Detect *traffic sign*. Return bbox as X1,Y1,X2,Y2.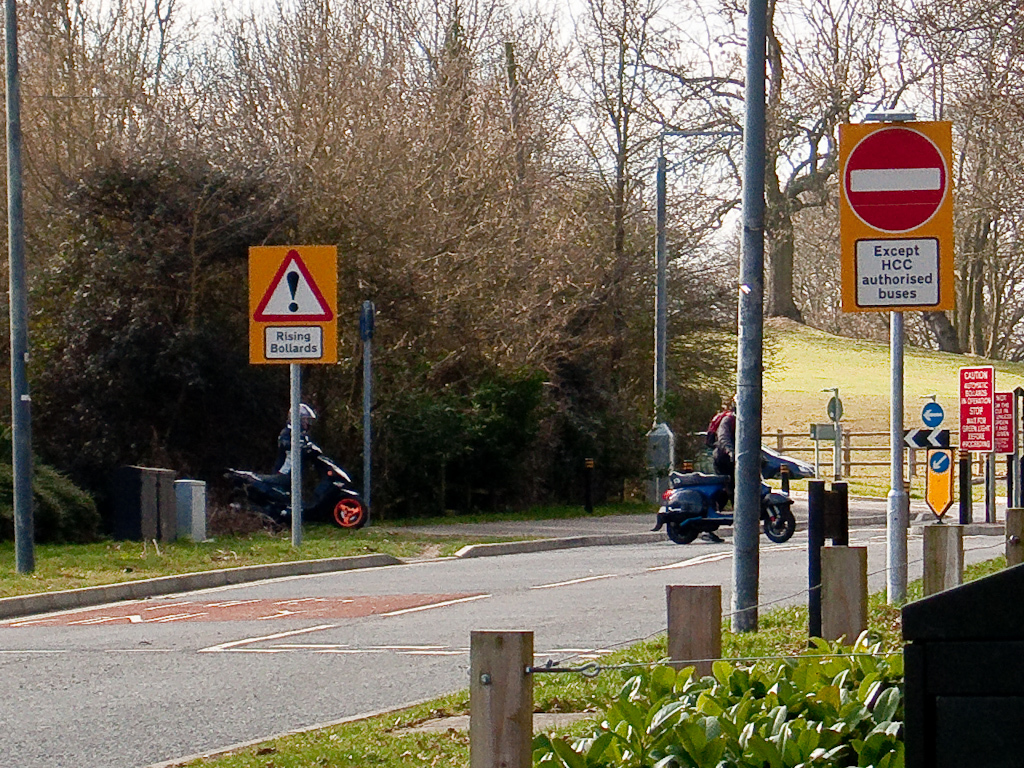
962,366,998,455.
